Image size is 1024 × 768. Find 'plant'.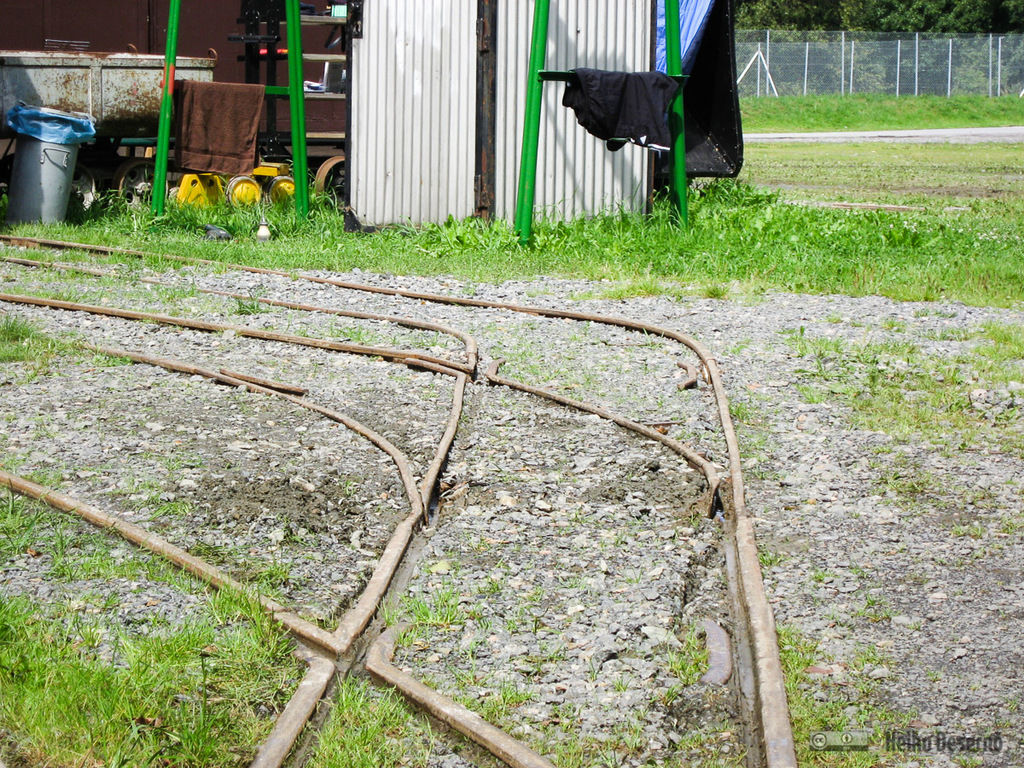
box=[163, 303, 184, 318].
